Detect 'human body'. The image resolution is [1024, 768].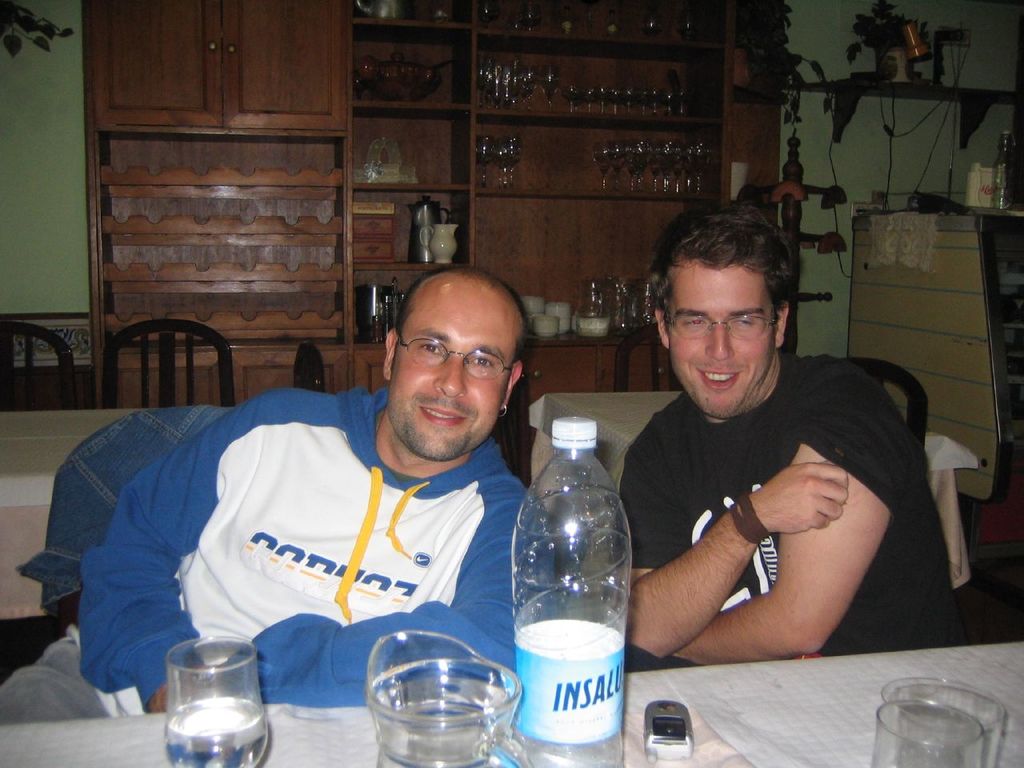
x1=609 y1=346 x2=961 y2=658.
